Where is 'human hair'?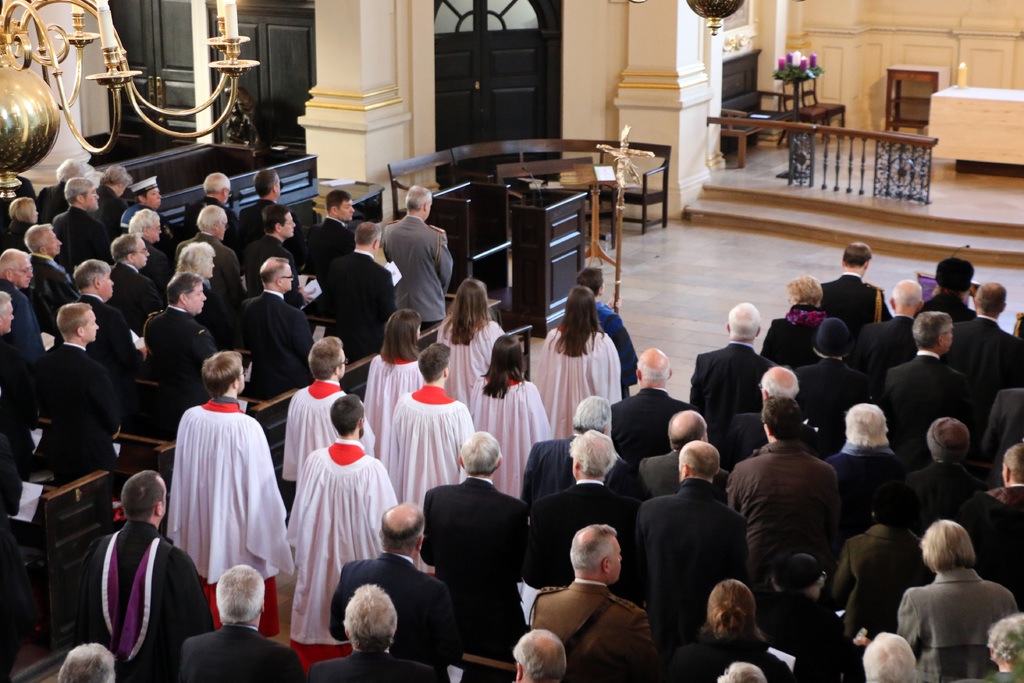
(843,400,890,447).
